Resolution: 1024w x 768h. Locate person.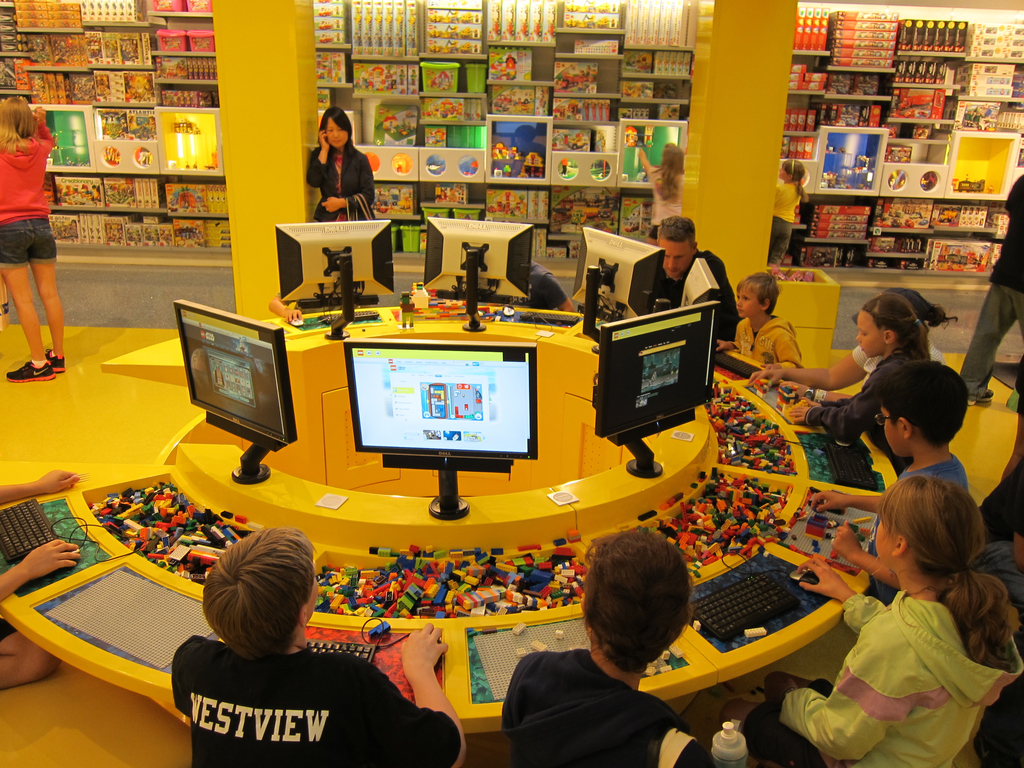
BBox(796, 364, 977, 593).
